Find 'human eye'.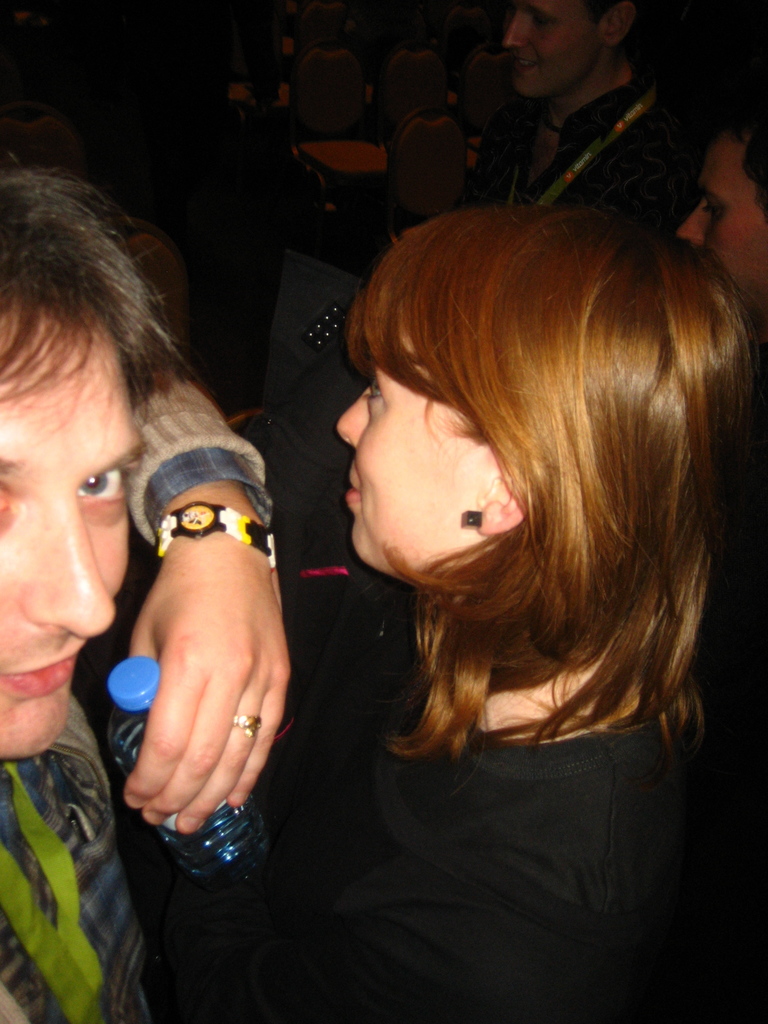
699,189,723,218.
